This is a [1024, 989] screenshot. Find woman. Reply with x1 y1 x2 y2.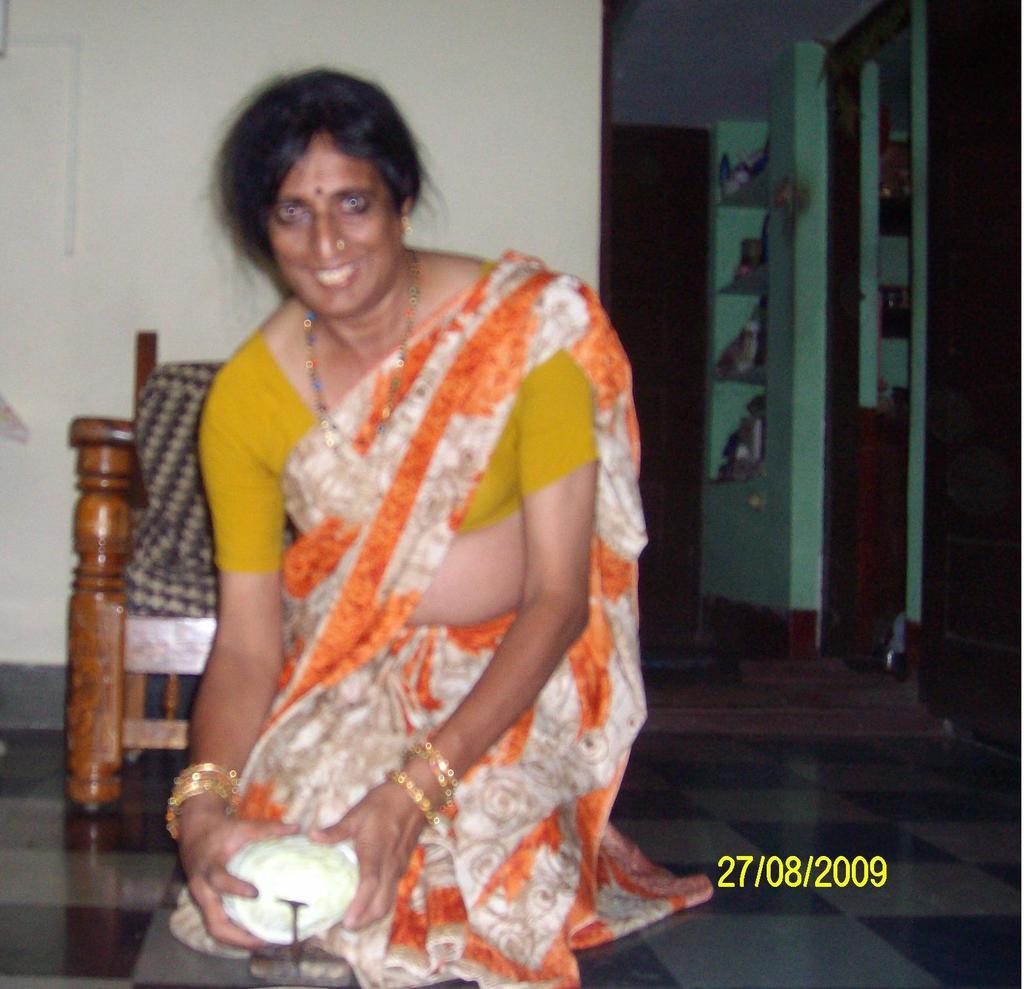
113 41 669 973.
